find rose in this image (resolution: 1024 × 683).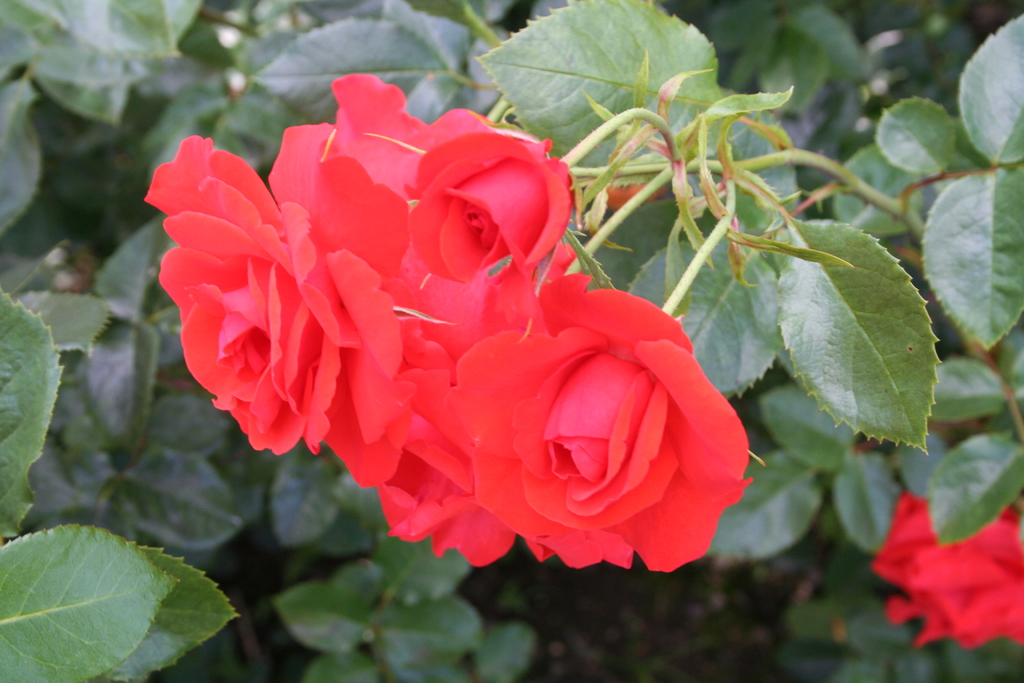
467:290:753:575.
